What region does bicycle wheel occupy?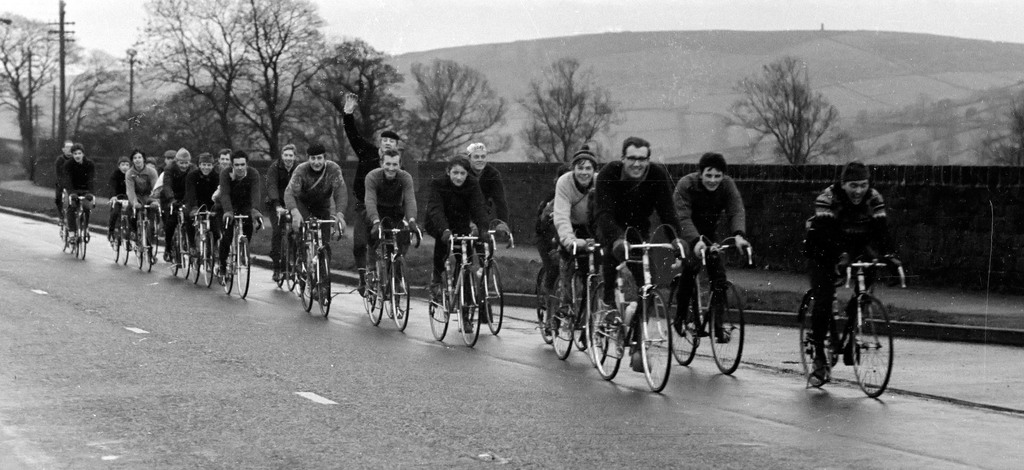
<bbox>74, 210, 90, 256</bbox>.
